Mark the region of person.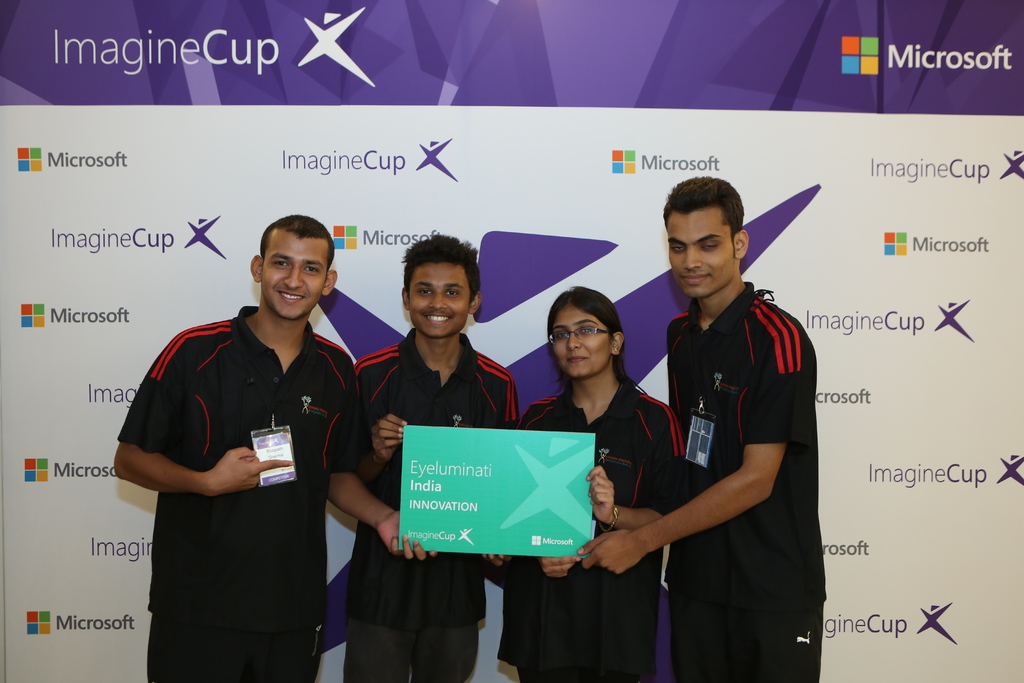
Region: l=660, t=170, r=824, b=682.
